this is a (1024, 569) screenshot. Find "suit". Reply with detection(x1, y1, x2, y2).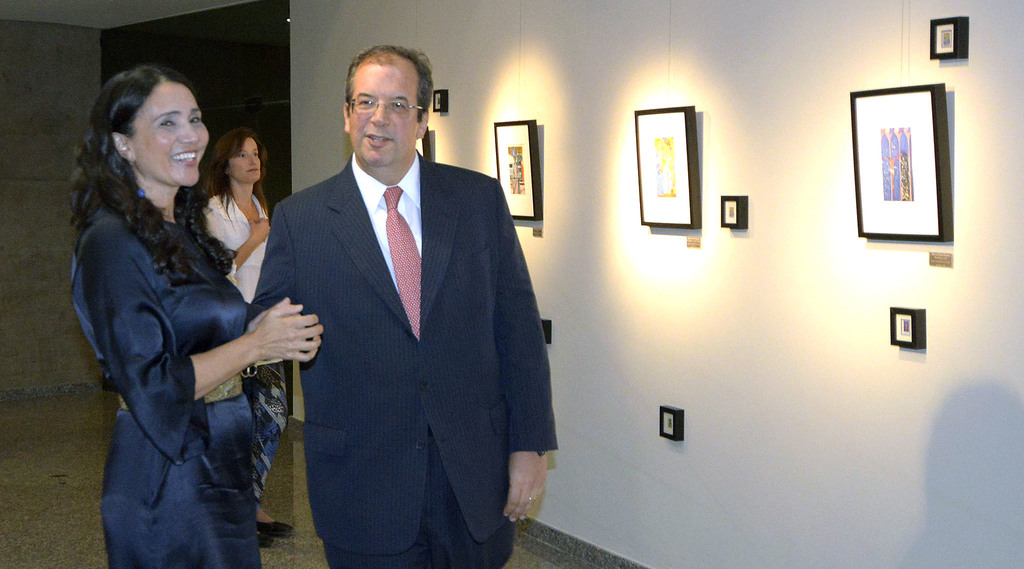
detection(264, 47, 543, 566).
